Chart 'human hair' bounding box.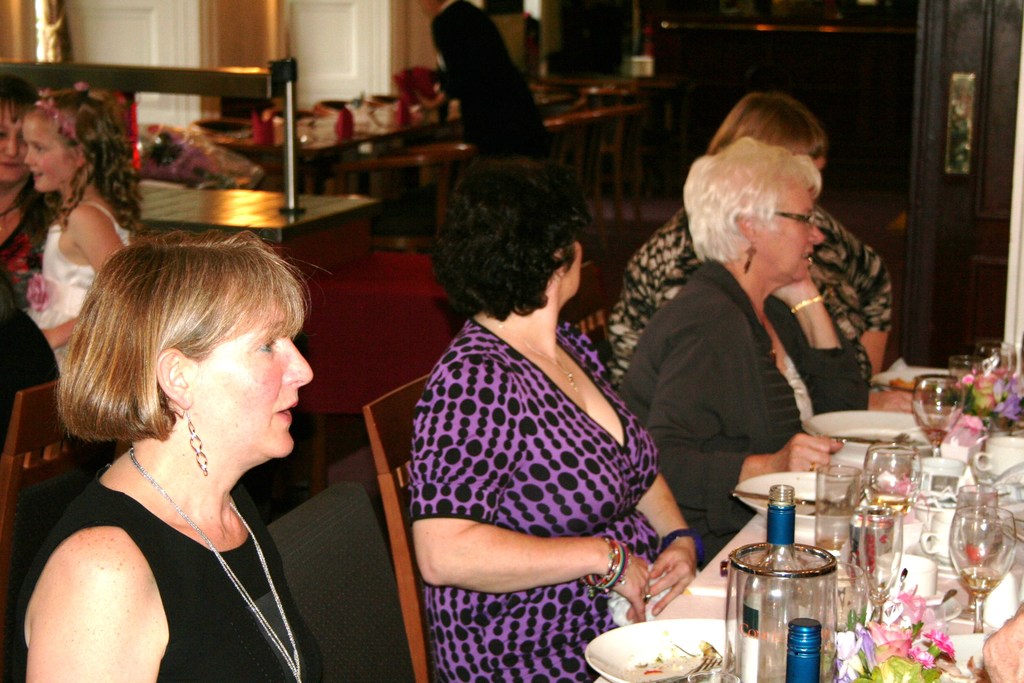
Charted: 442, 152, 584, 323.
